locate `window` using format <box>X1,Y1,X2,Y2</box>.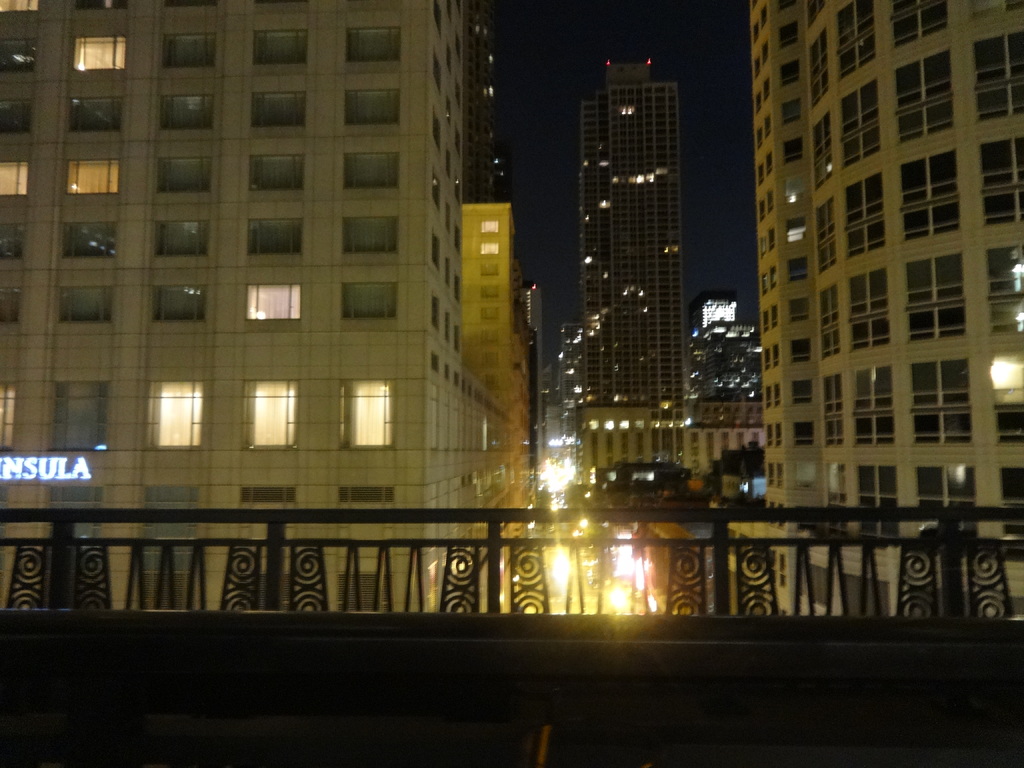
<box>761,3,770,24</box>.
